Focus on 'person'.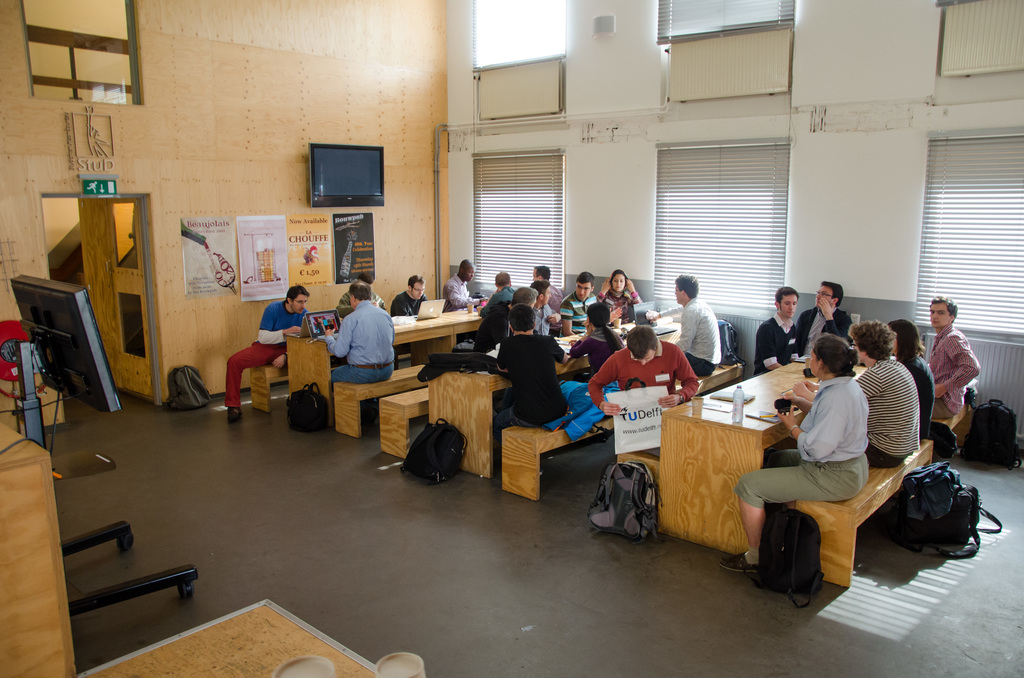
Focused at (219,287,307,432).
